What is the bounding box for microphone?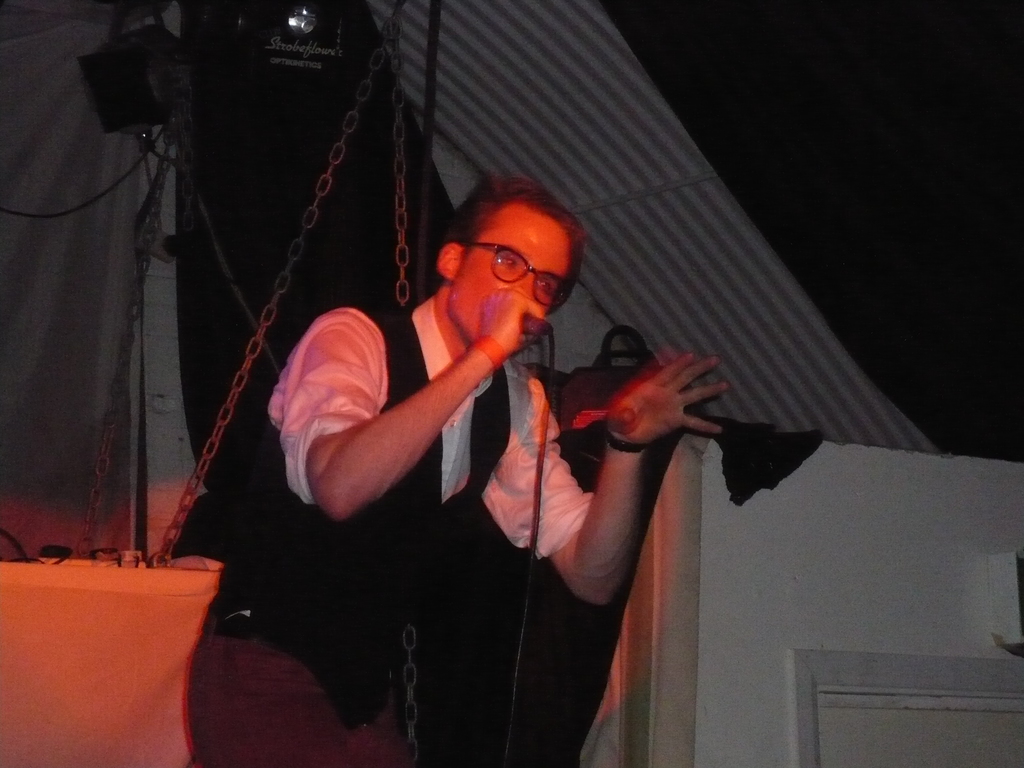
box(522, 312, 550, 335).
